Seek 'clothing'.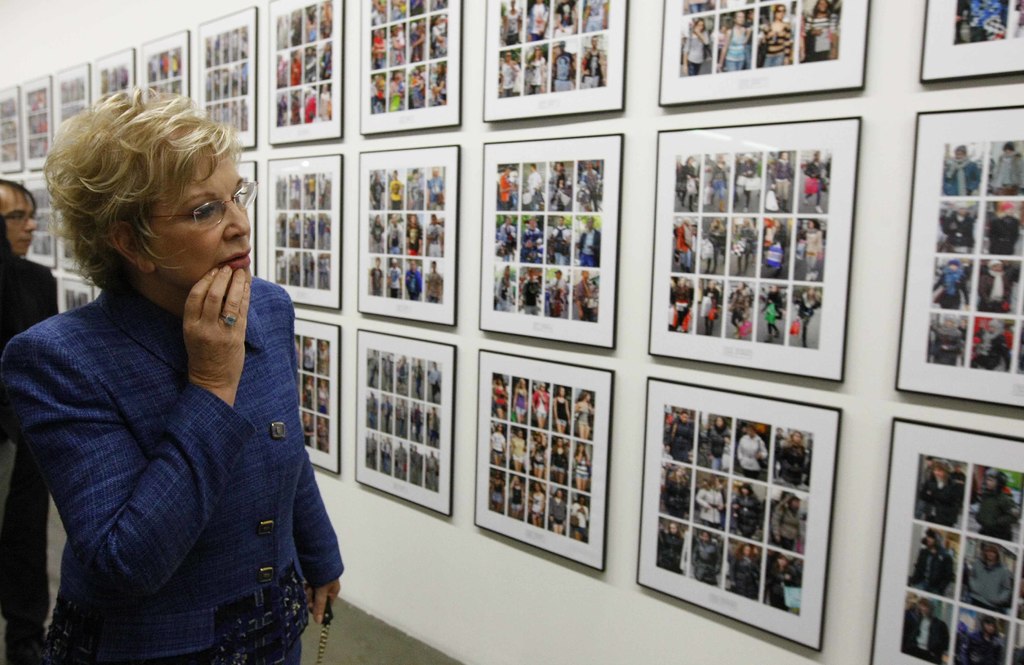
696/488/724/527.
